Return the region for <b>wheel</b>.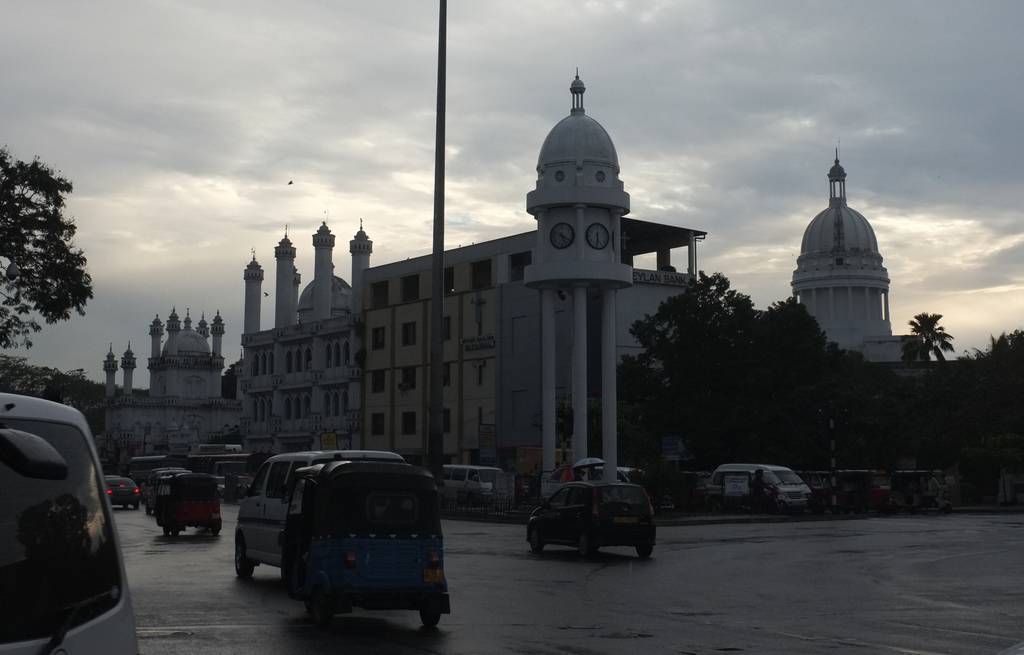
{"left": 574, "top": 533, "right": 603, "bottom": 559}.
